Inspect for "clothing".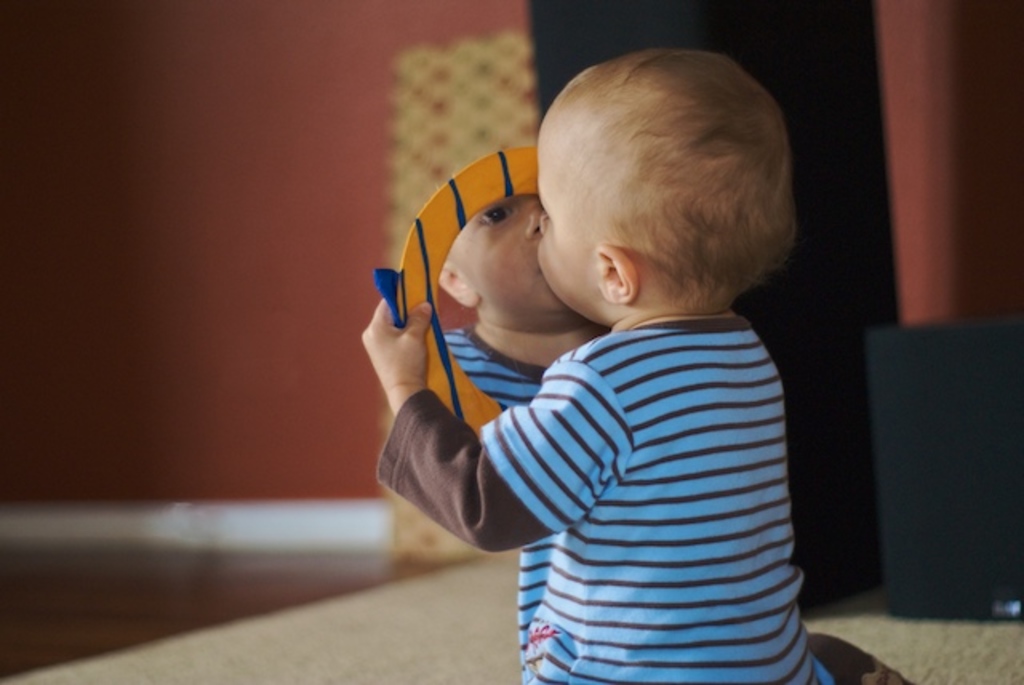
Inspection: [403,189,854,680].
